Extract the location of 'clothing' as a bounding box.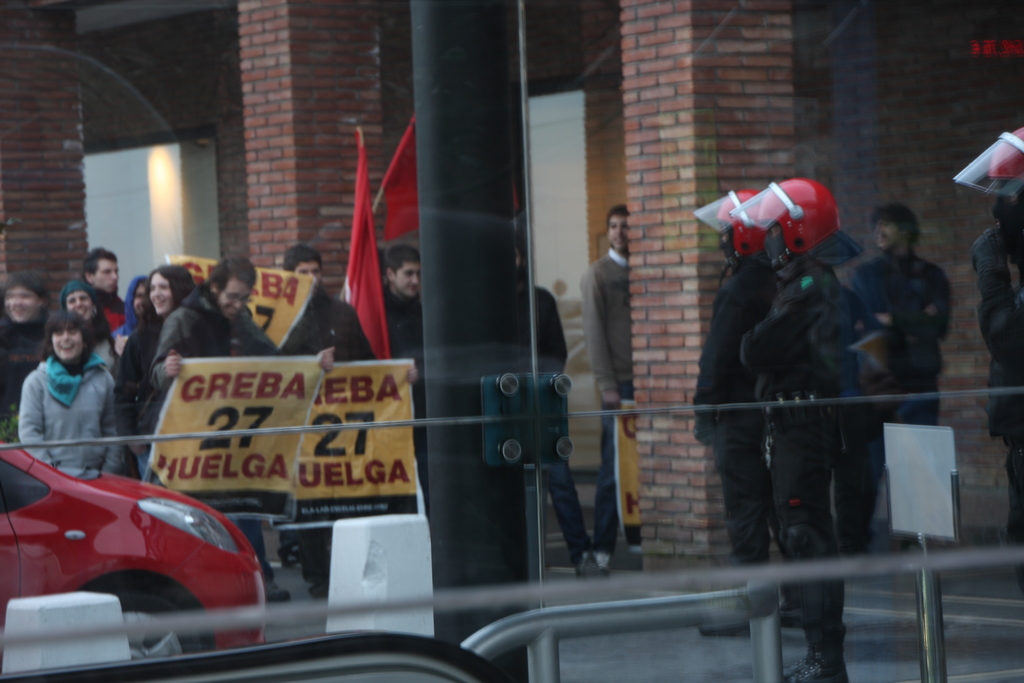
<region>528, 286, 591, 571</region>.
